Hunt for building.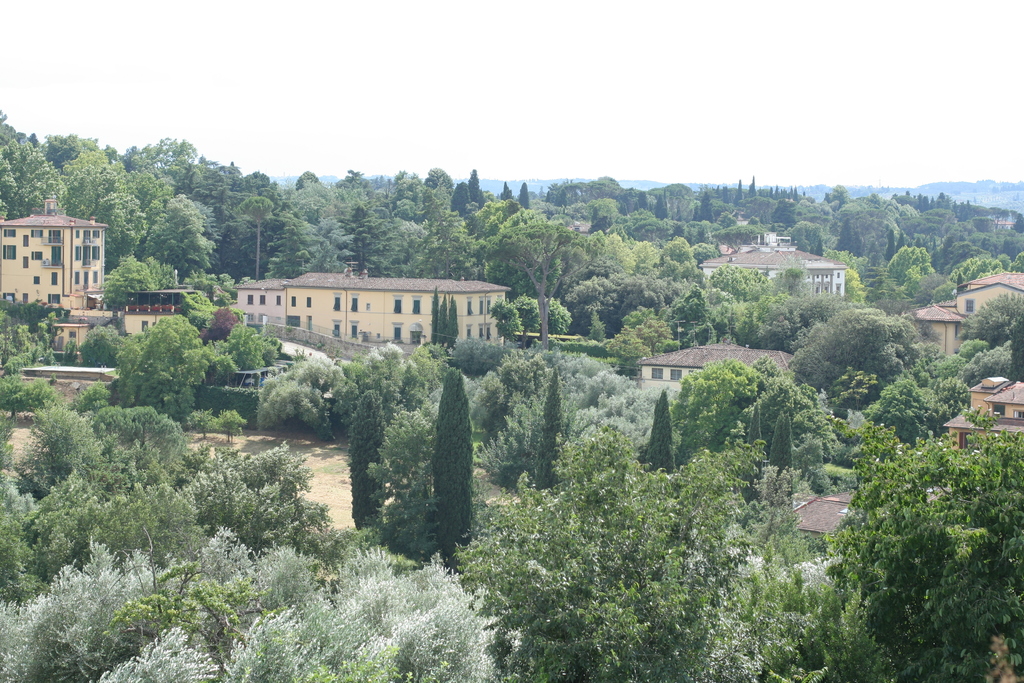
Hunted down at rect(945, 375, 1023, 452).
